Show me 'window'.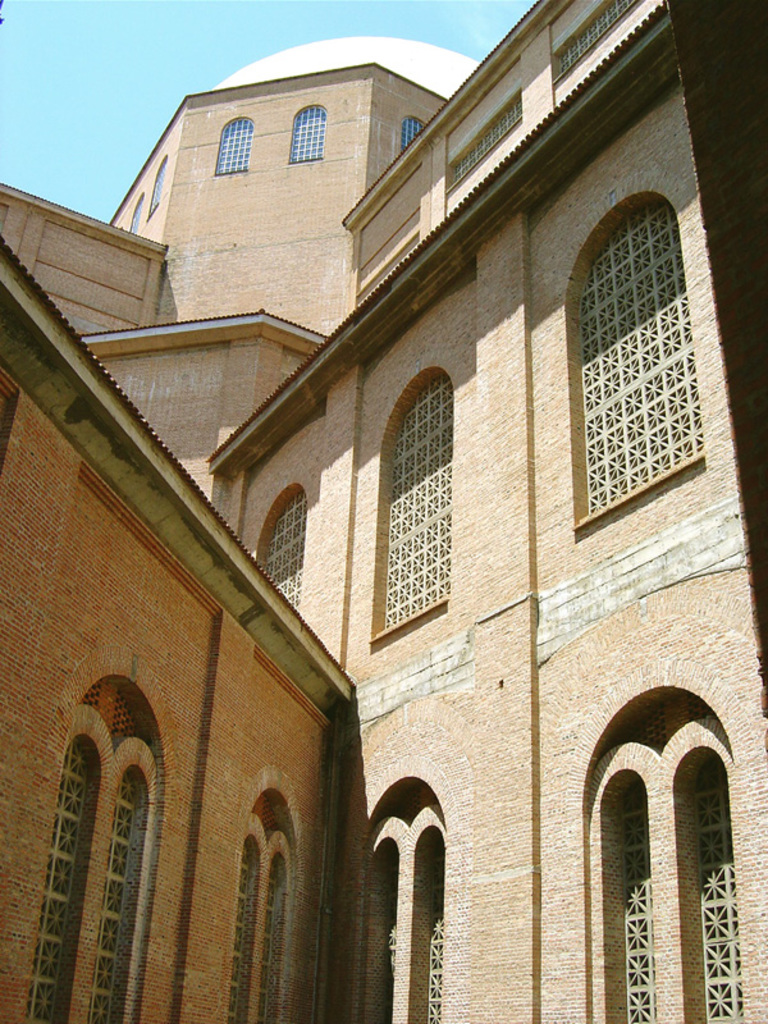
'window' is here: box(582, 206, 699, 513).
